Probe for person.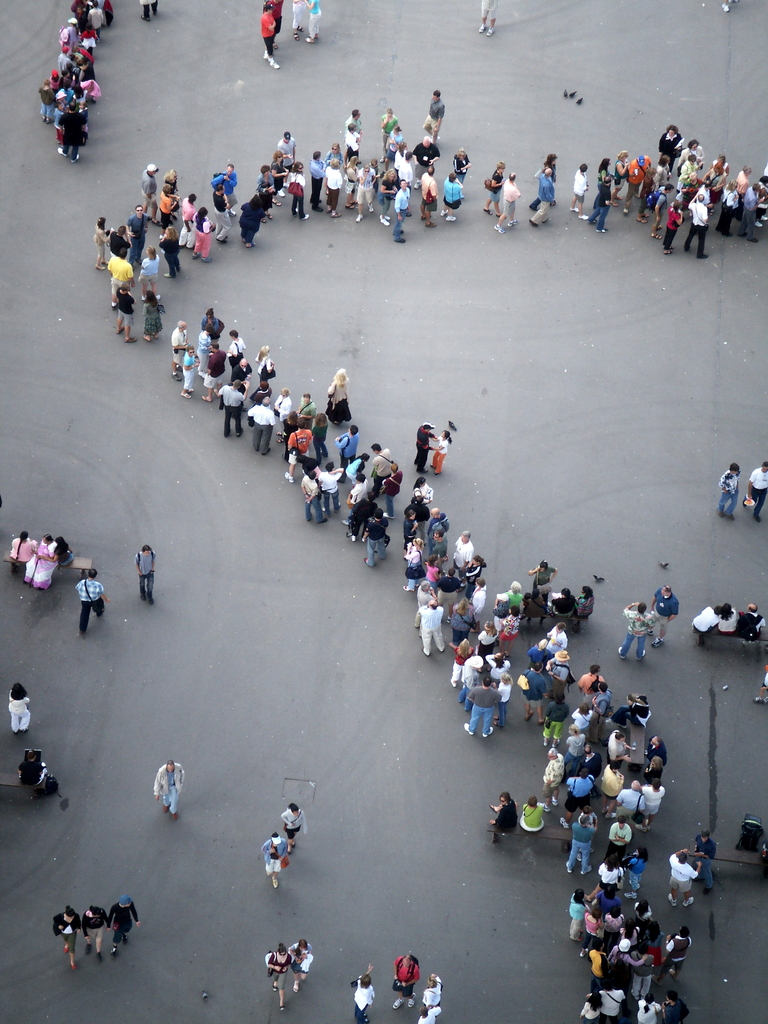
Probe result: 17,750,46,785.
